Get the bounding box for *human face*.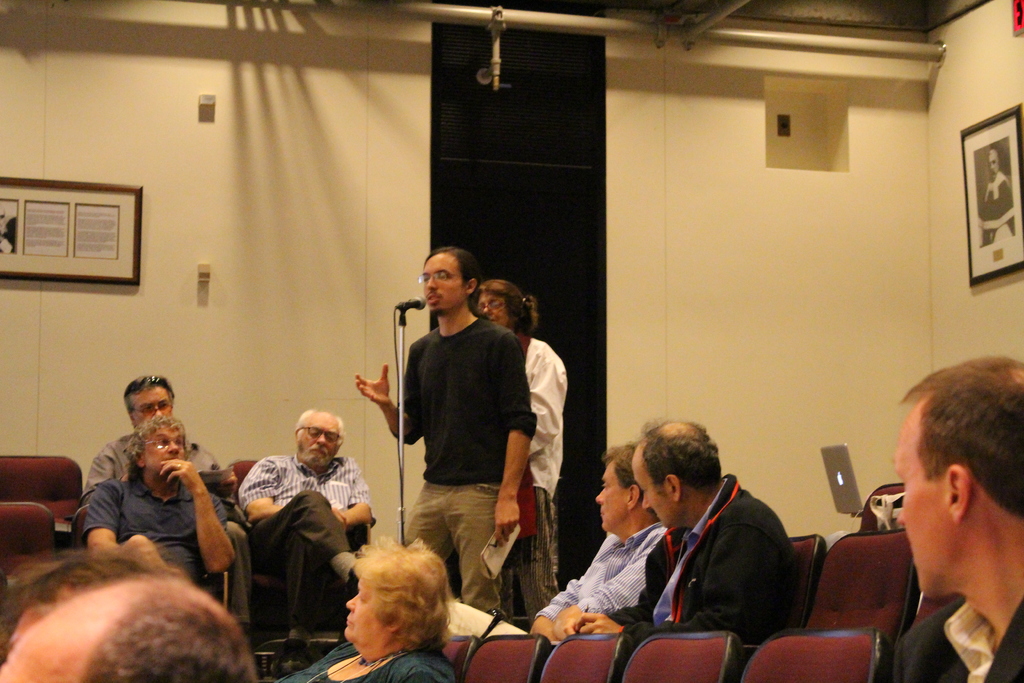
412/243/461/320.
